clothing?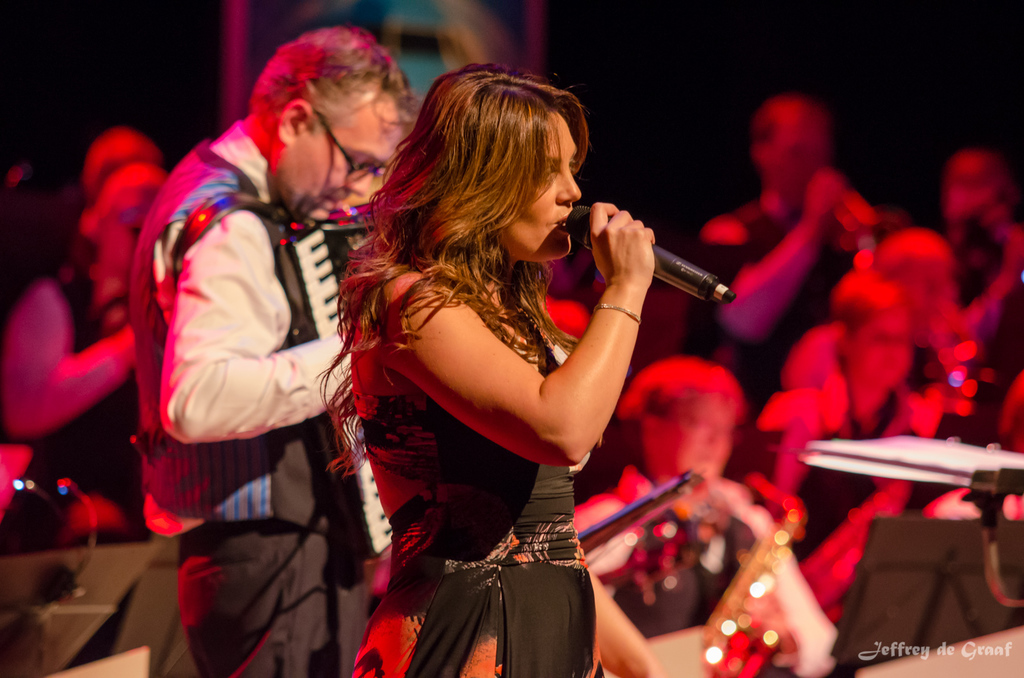
914,212,1023,327
